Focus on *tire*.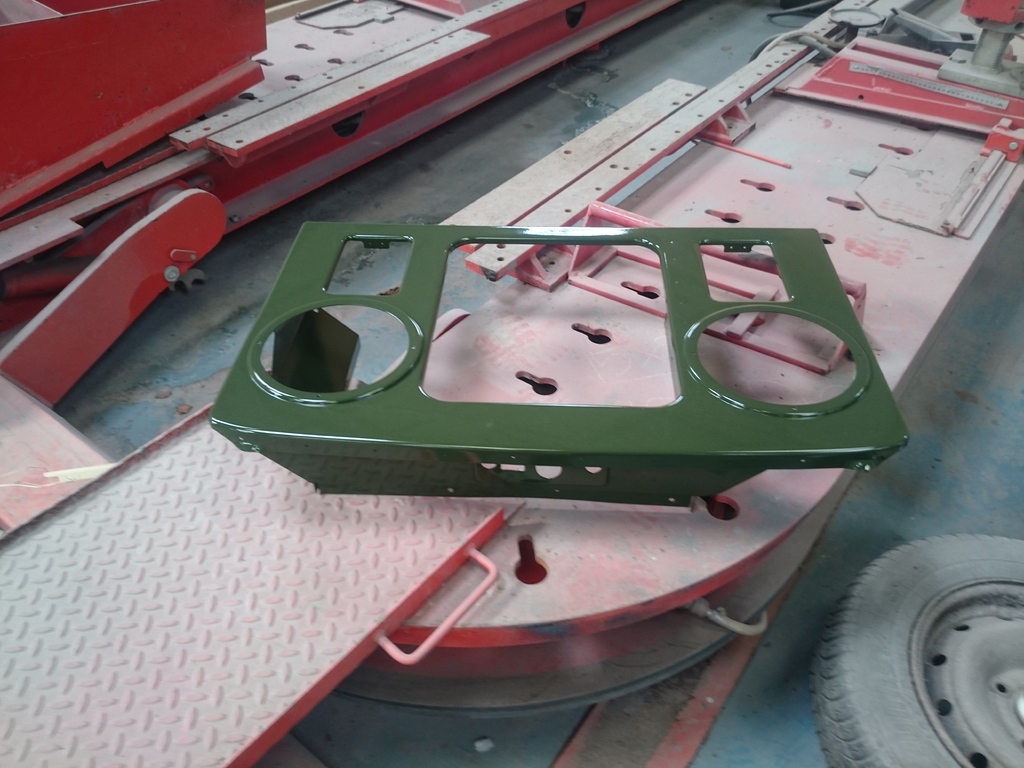
Focused at pyautogui.locateOnScreen(799, 518, 1018, 752).
